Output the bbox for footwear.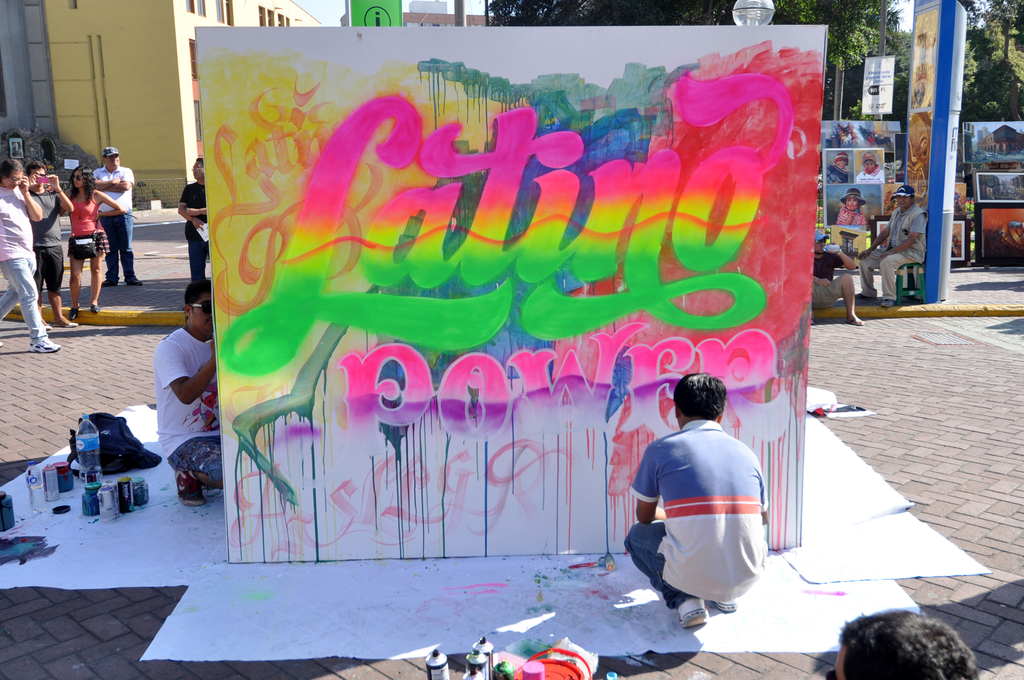
130,276,141,285.
